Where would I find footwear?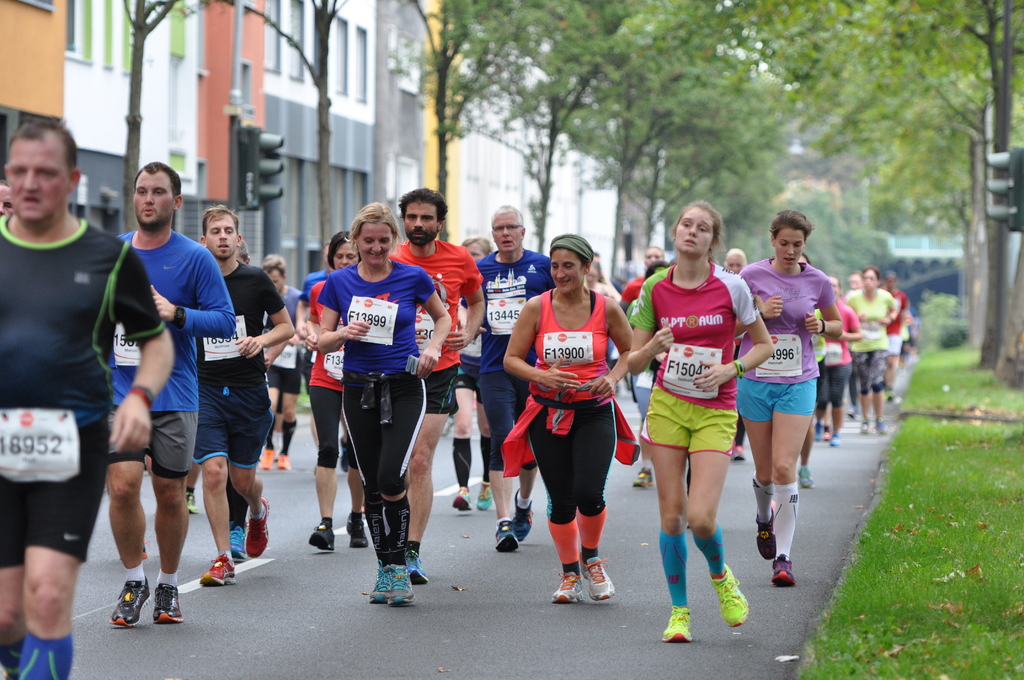
At x1=366 y1=556 x2=391 y2=603.
